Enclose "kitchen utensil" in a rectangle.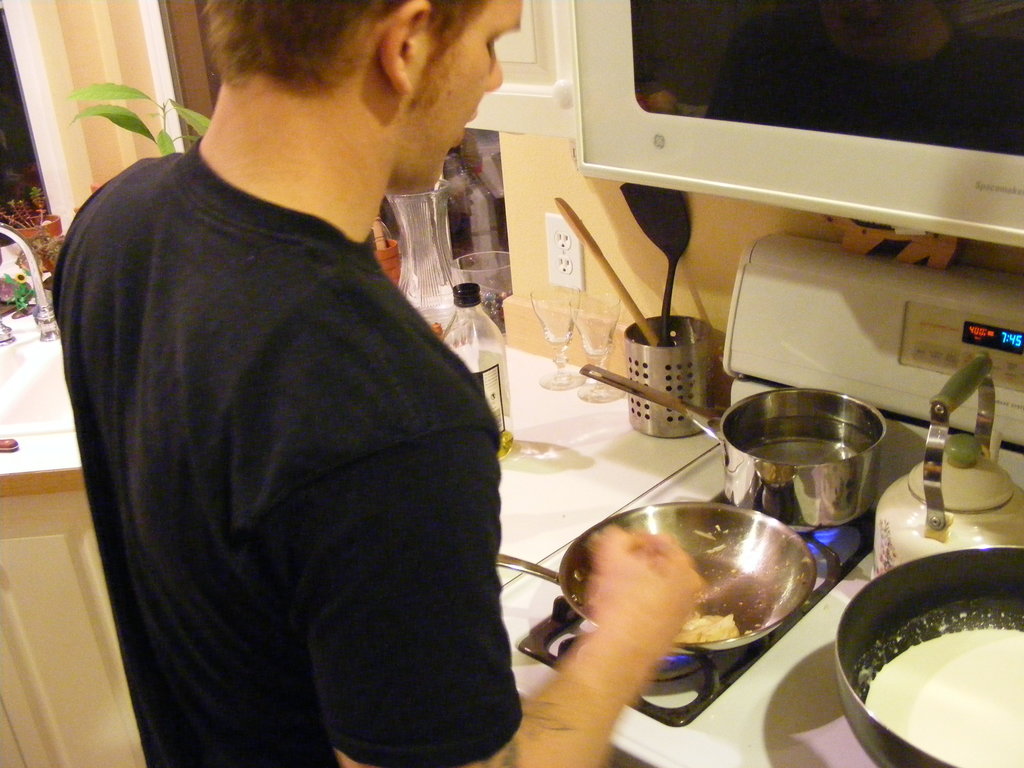
left=552, top=195, right=664, bottom=346.
